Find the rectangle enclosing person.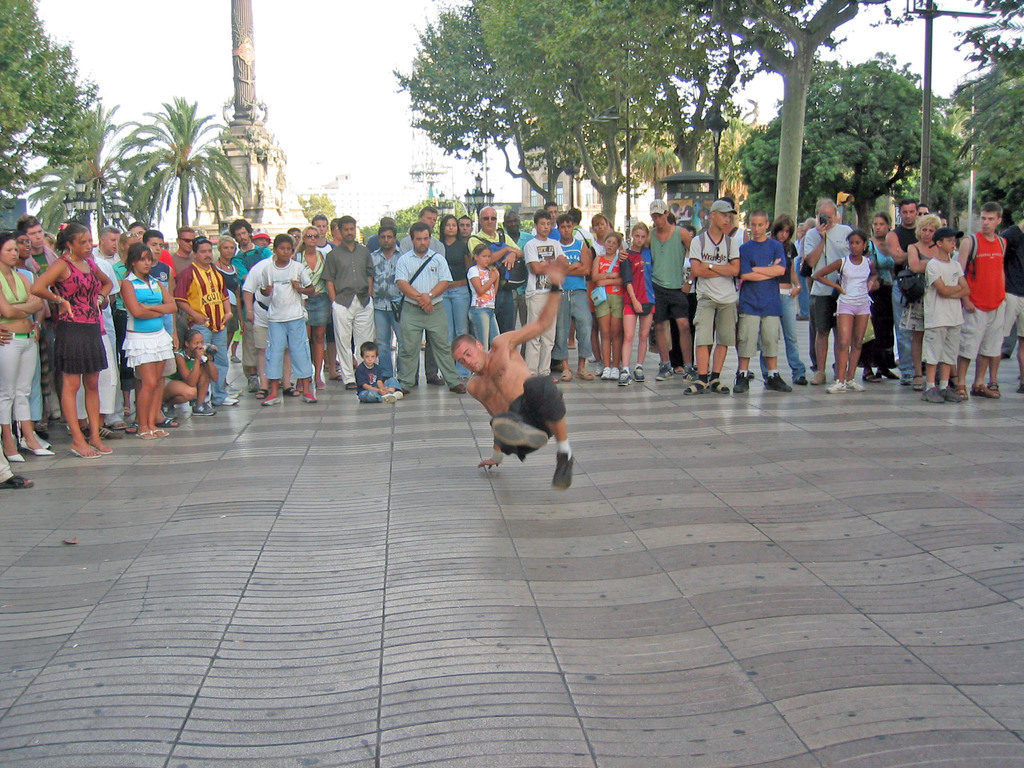
[x1=906, y1=215, x2=950, y2=392].
